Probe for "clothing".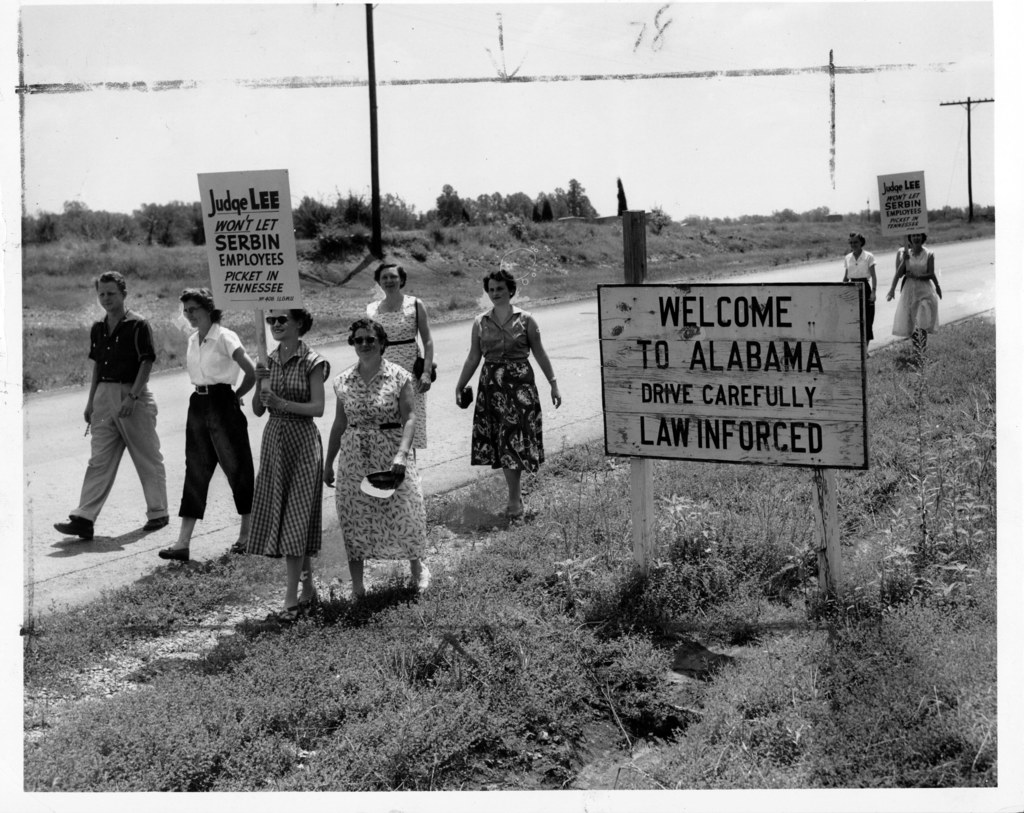
Probe result: x1=182, y1=320, x2=241, y2=513.
